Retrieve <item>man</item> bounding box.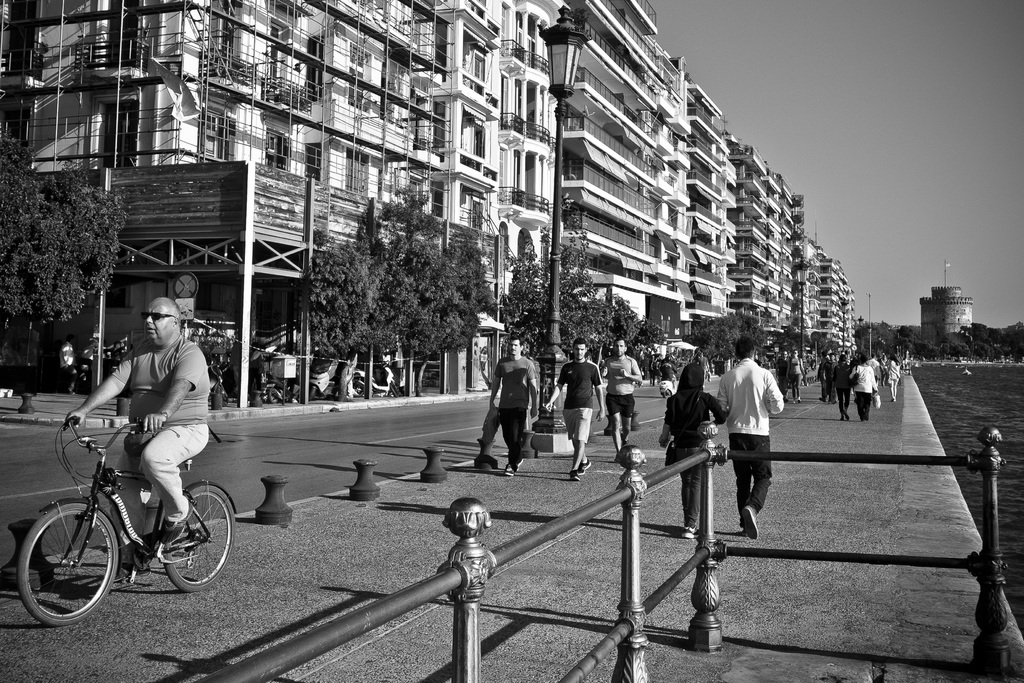
Bounding box: BBox(540, 340, 610, 483).
